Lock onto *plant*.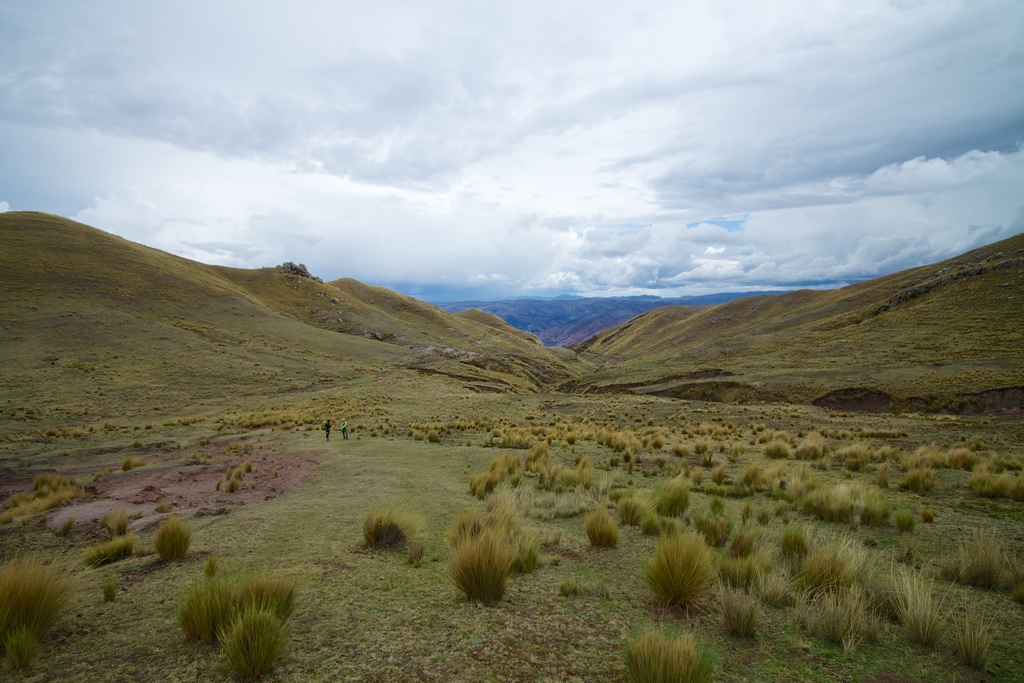
Locked: locate(135, 456, 152, 465).
